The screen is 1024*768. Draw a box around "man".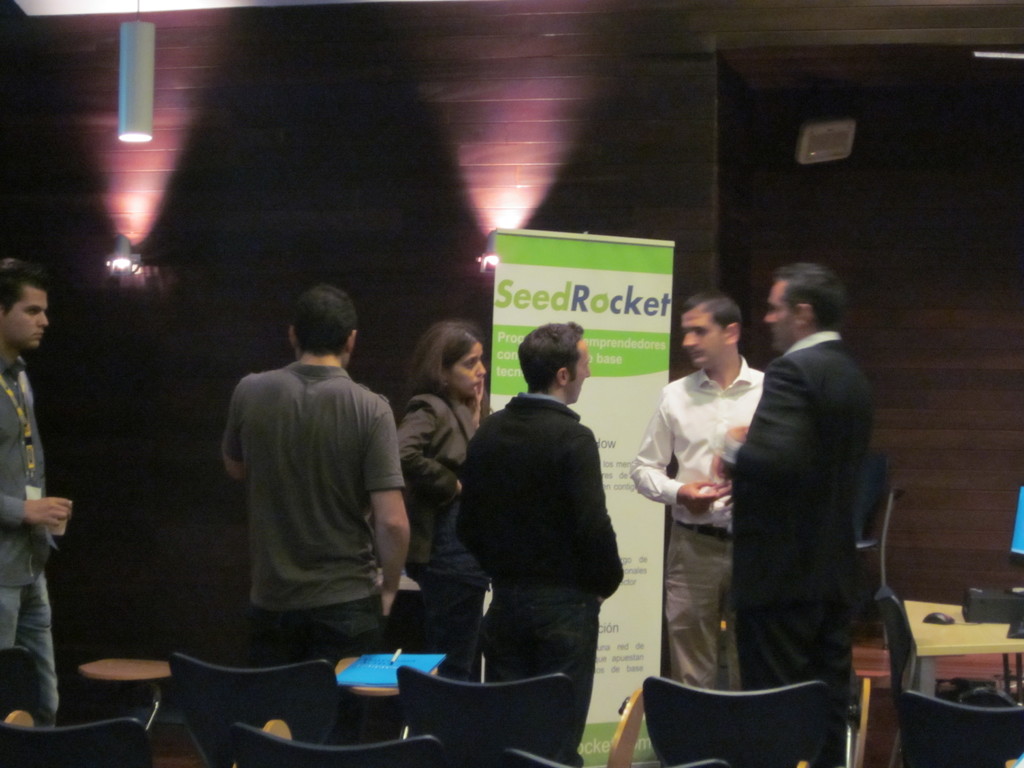
locate(0, 259, 68, 733).
